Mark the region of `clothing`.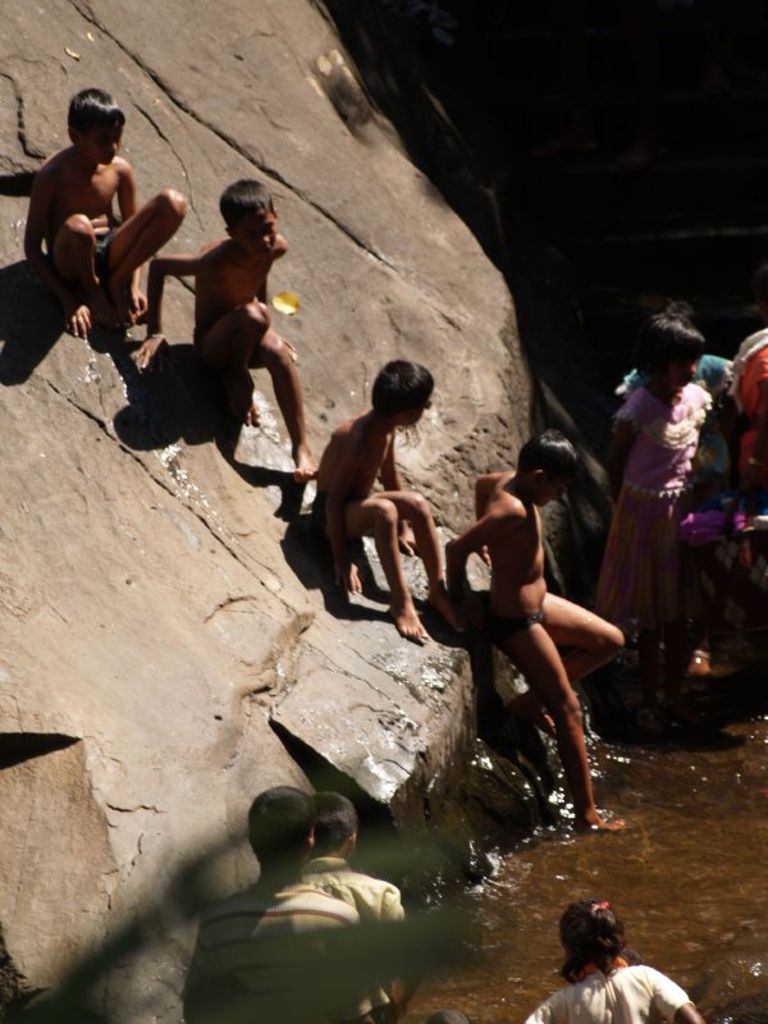
Region: rect(731, 328, 767, 489).
